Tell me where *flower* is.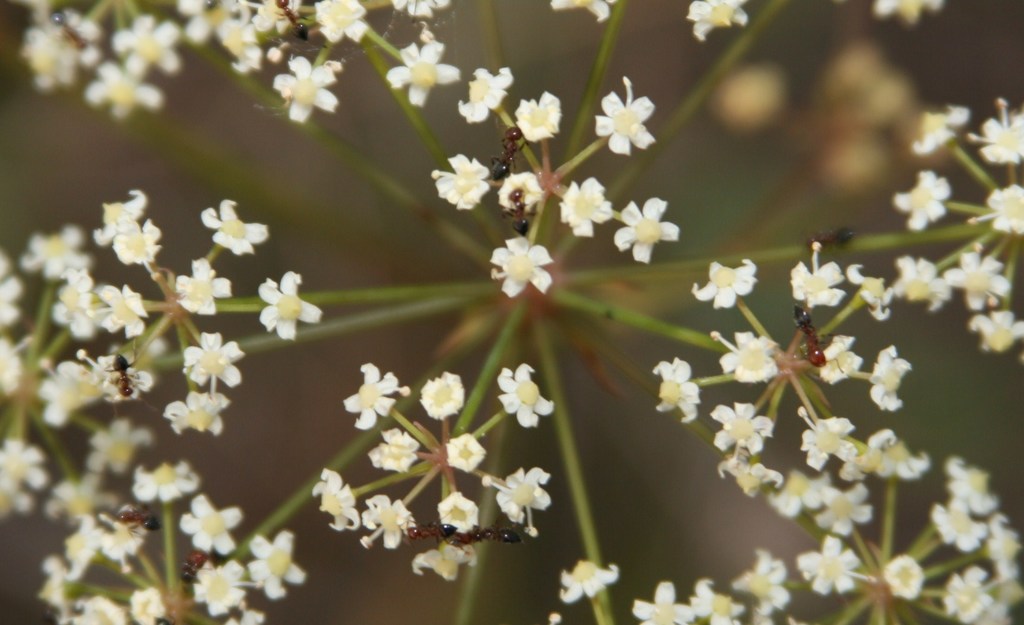
*flower* is at Rect(836, 424, 897, 481).
